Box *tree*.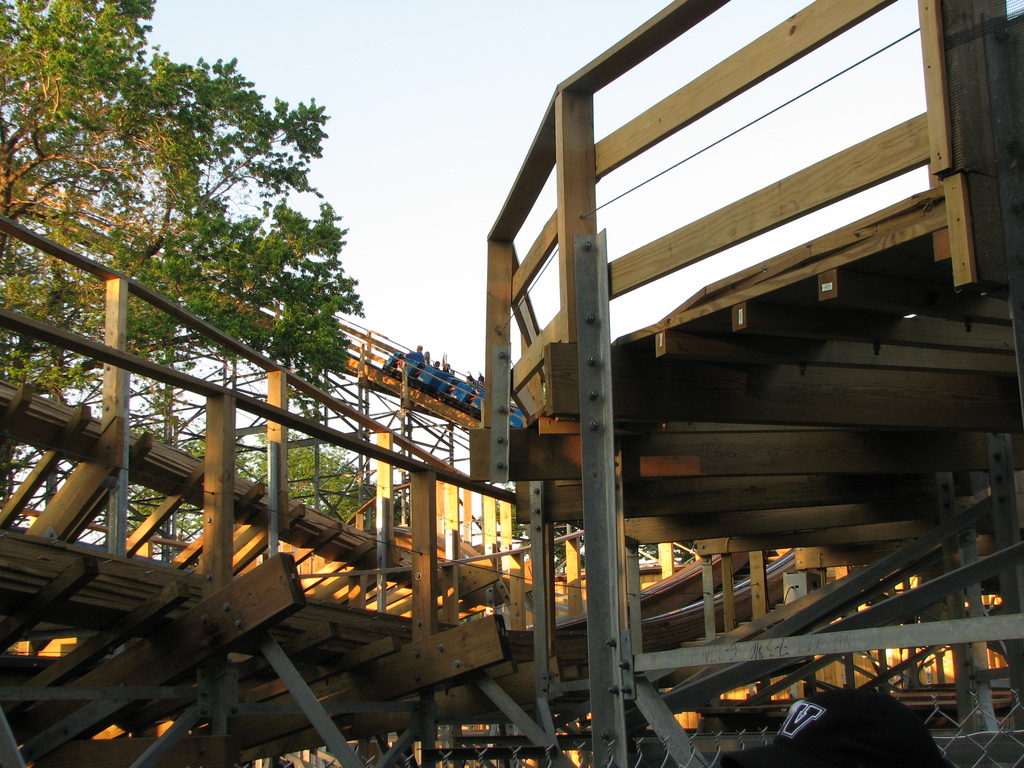
pyautogui.locateOnScreen(0, 0, 369, 513).
